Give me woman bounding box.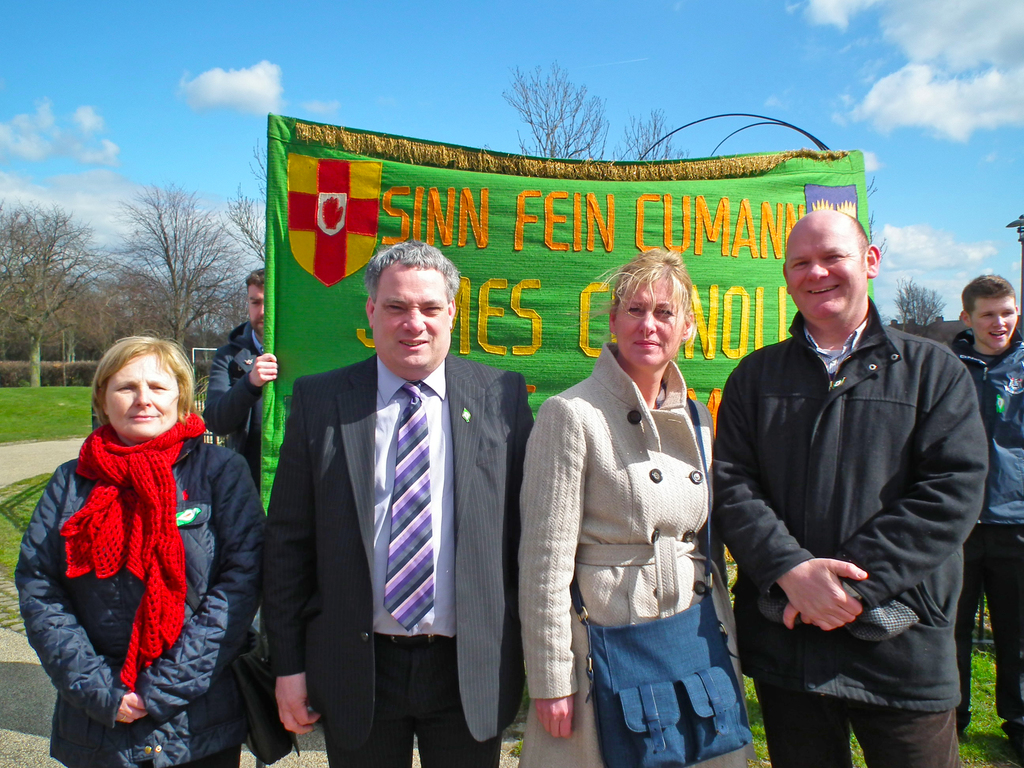
region(9, 333, 261, 767).
